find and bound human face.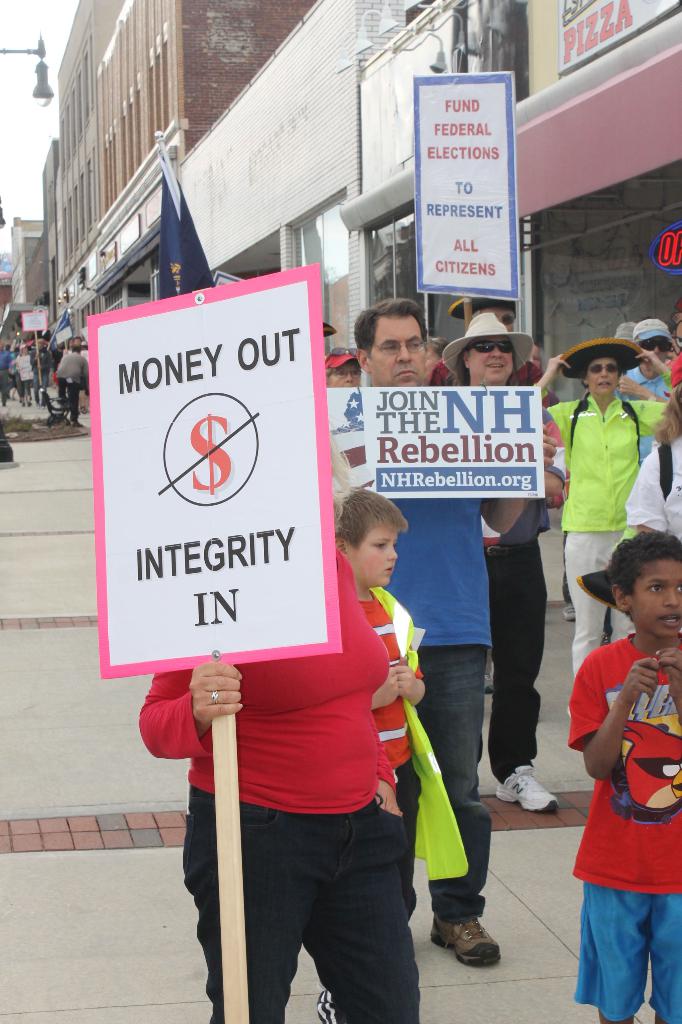
Bound: <bbox>482, 309, 516, 335</bbox>.
